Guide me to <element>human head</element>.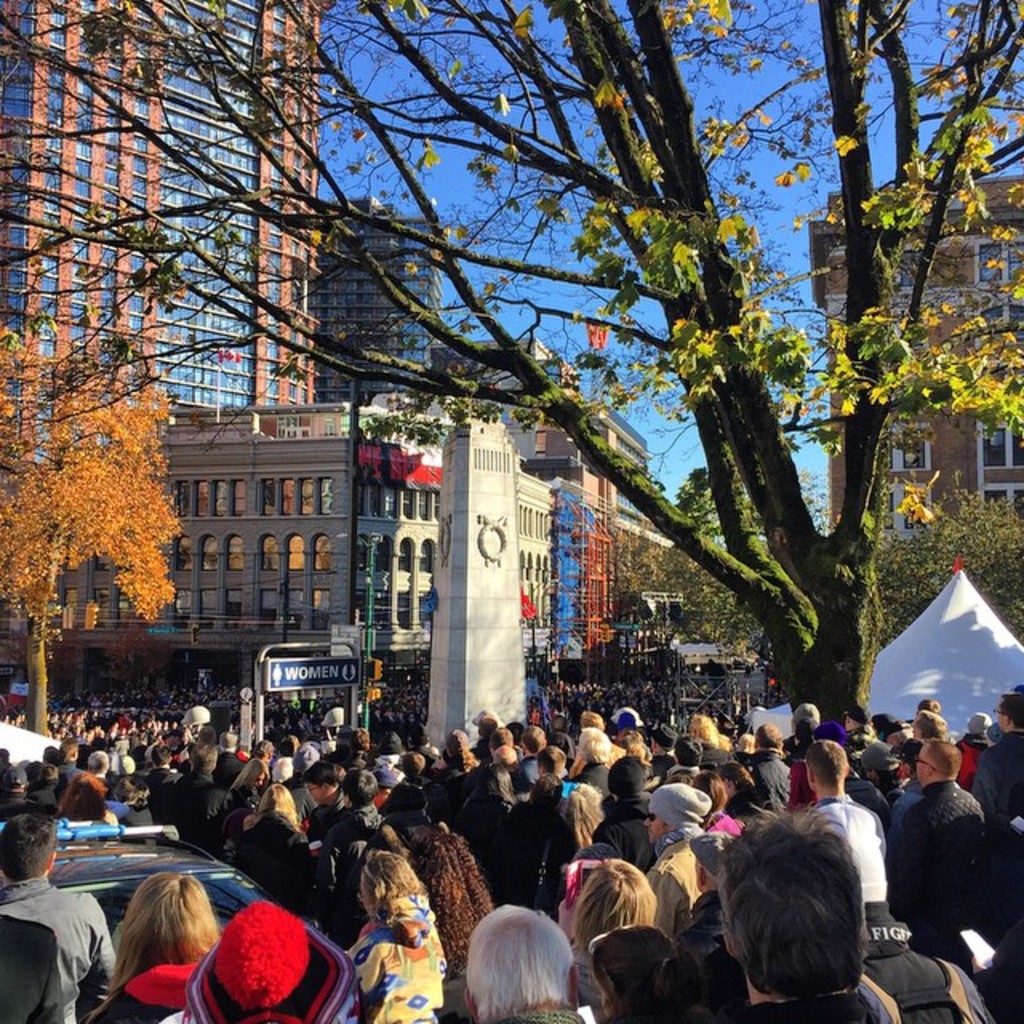
Guidance: (left=469, top=904, right=581, bottom=1019).
